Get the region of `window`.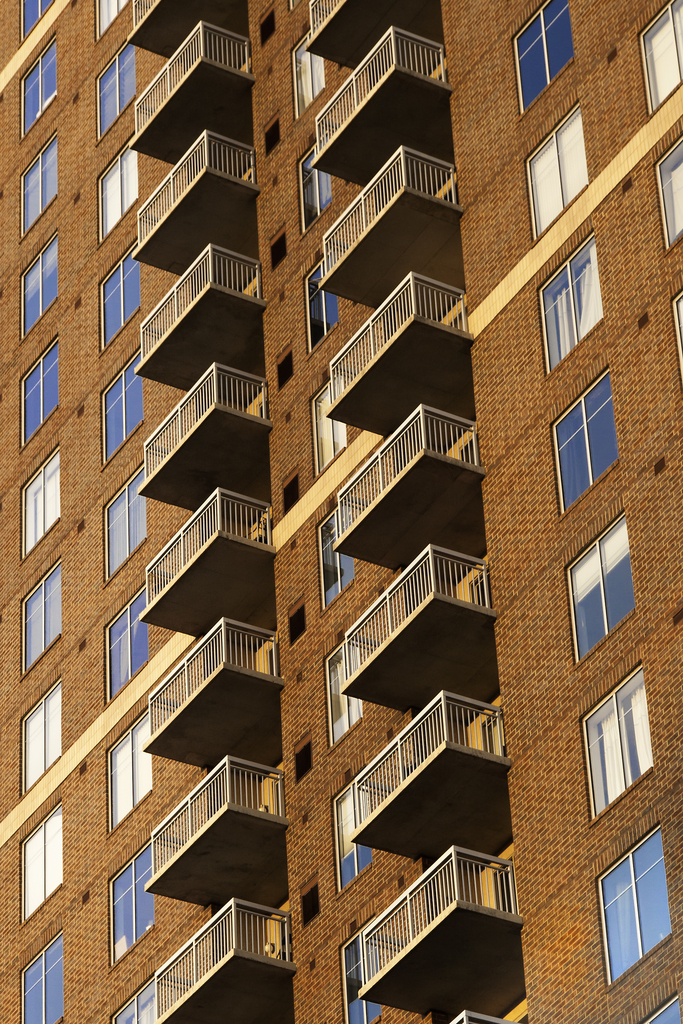
17:805:66:924.
